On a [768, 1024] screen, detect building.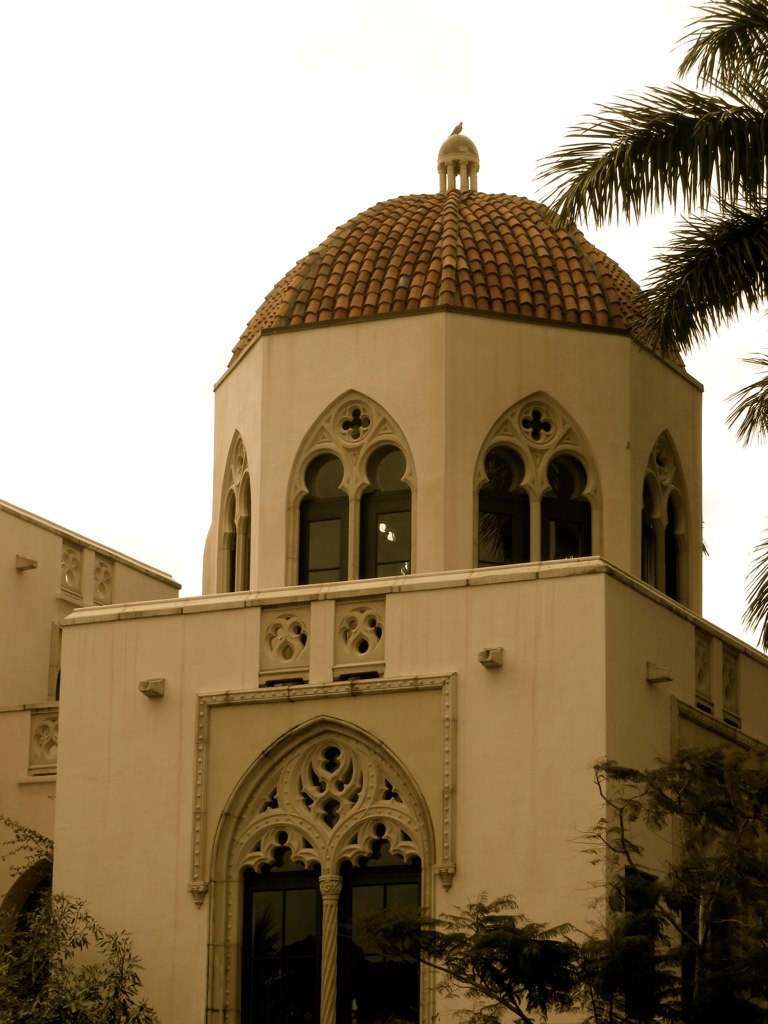
left=0, top=492, right=182, bottom=1023.
